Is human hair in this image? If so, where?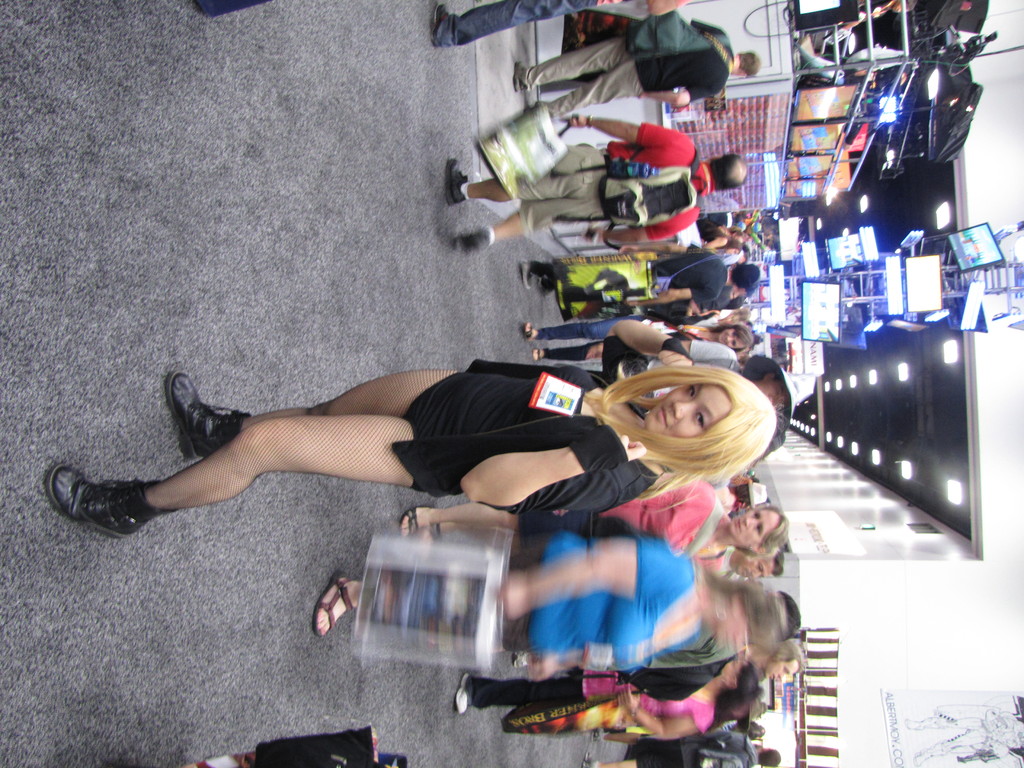
Yes, at [left=734, top=305, right=751, bottom=320].
